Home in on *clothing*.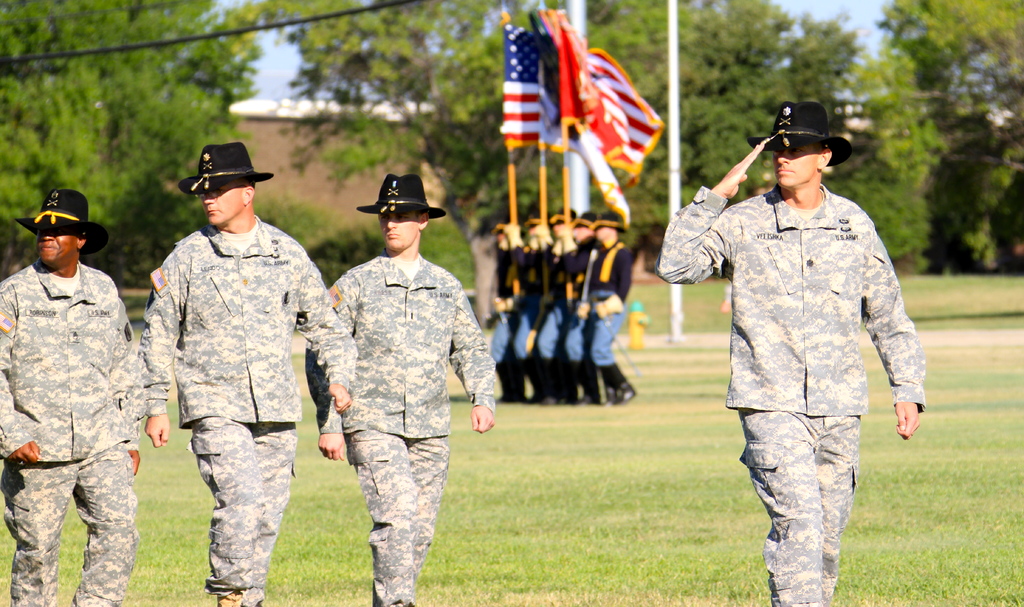
Homed in at 577, 238, 639, 391.
